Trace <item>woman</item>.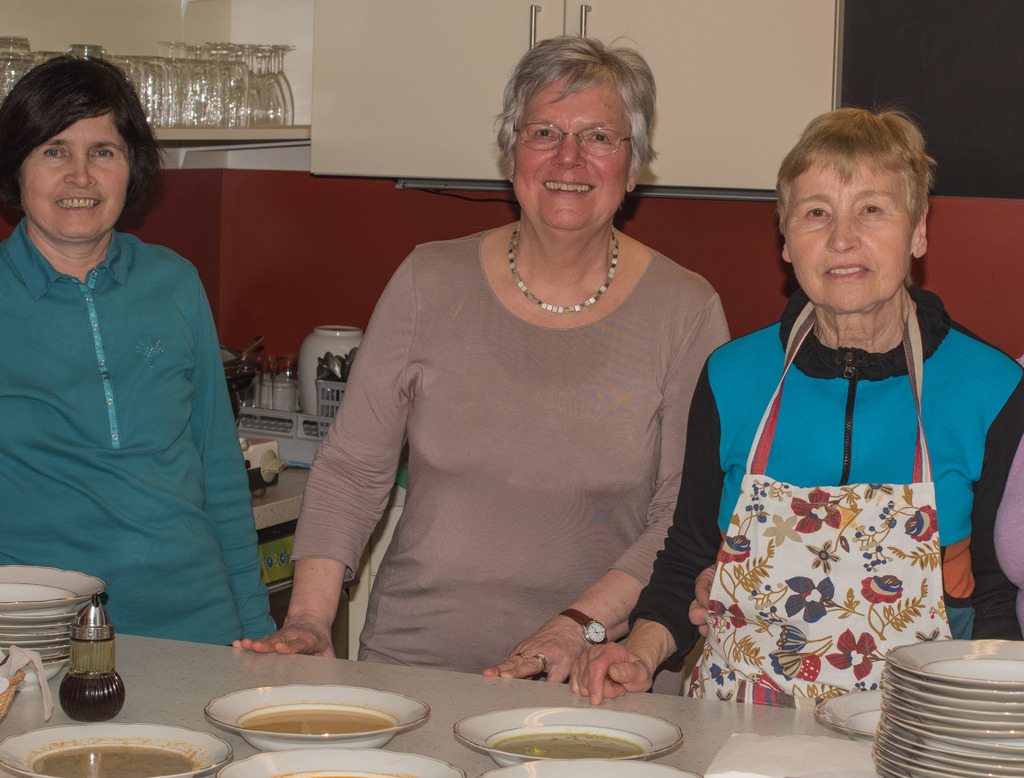
Traced to {"x1": 568, "y1": 109, "x2": 1023, "y2": 716}.
